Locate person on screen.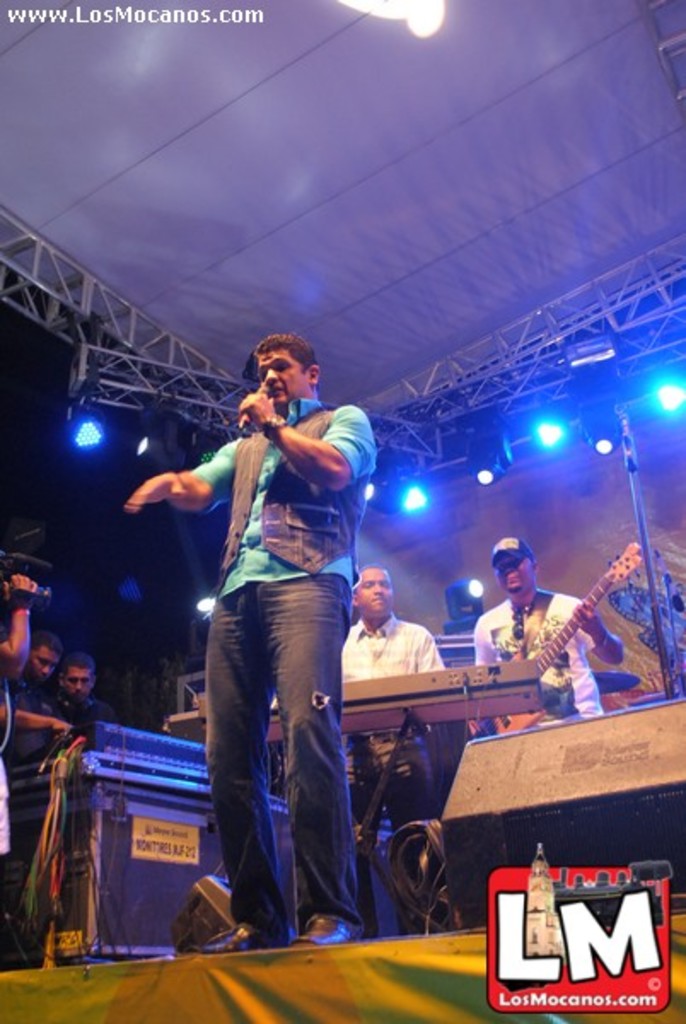
On screen at bbox=(333, 560, 449, 945).
